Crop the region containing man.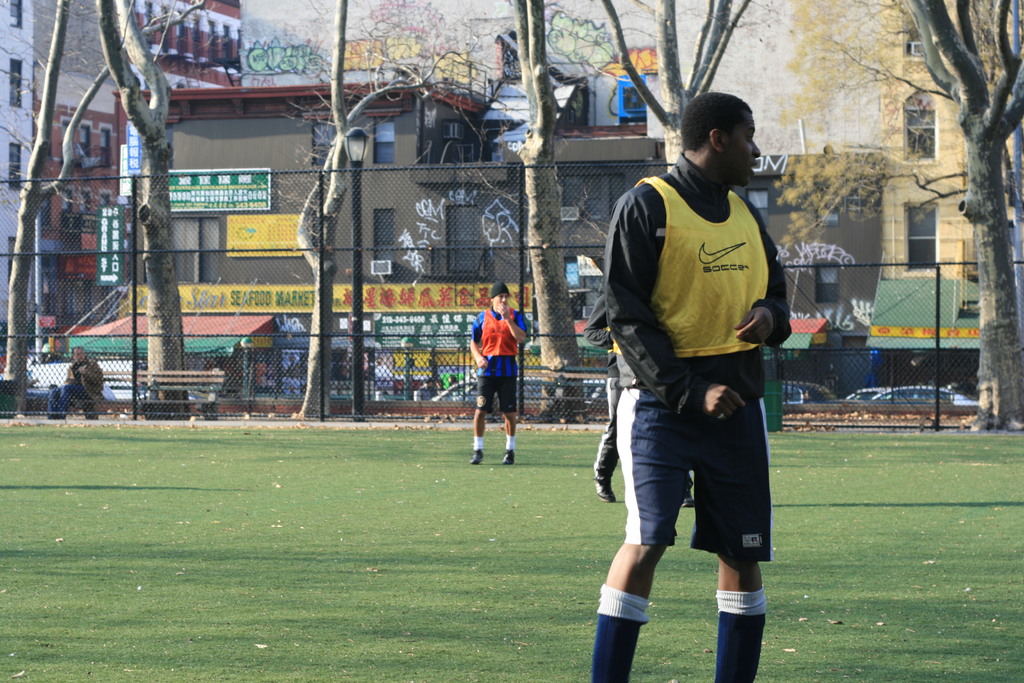
Crop region: <bbox>584, 270, 695, 509</bbox>.
